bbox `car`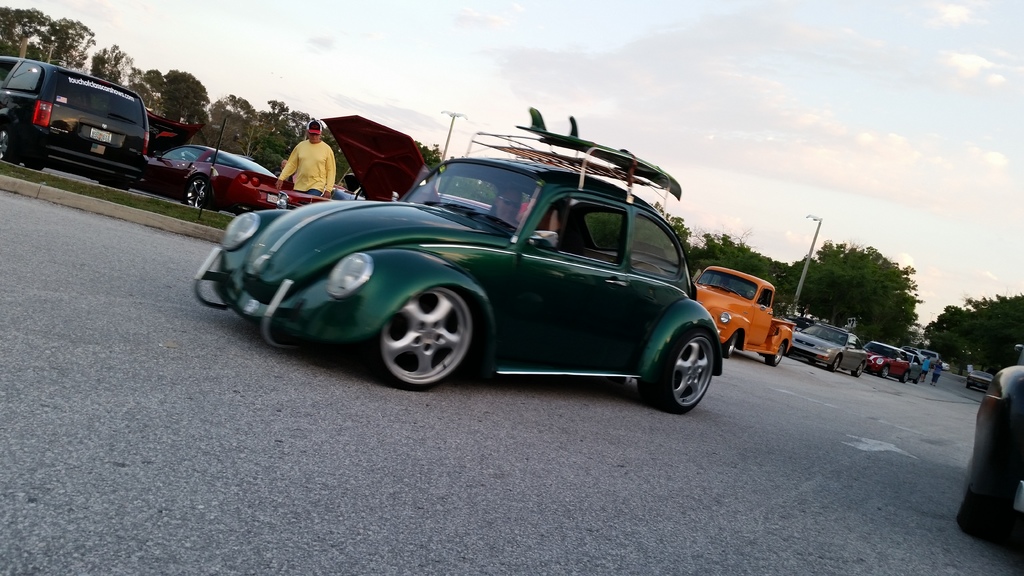
134/108/295/215
